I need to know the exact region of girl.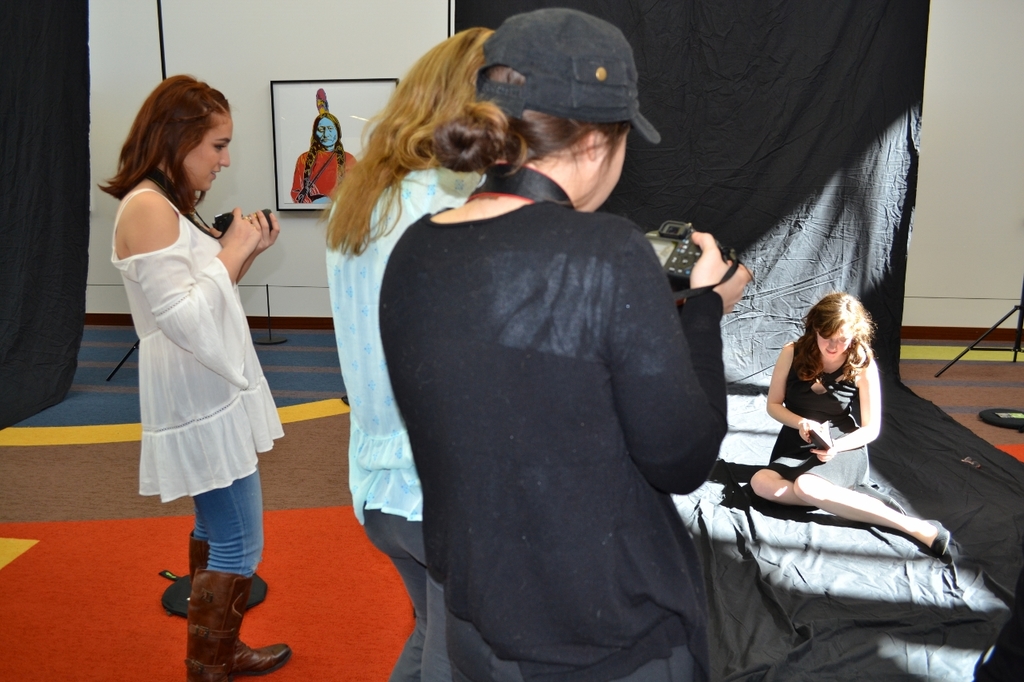
Region: 94/76/298/681.
